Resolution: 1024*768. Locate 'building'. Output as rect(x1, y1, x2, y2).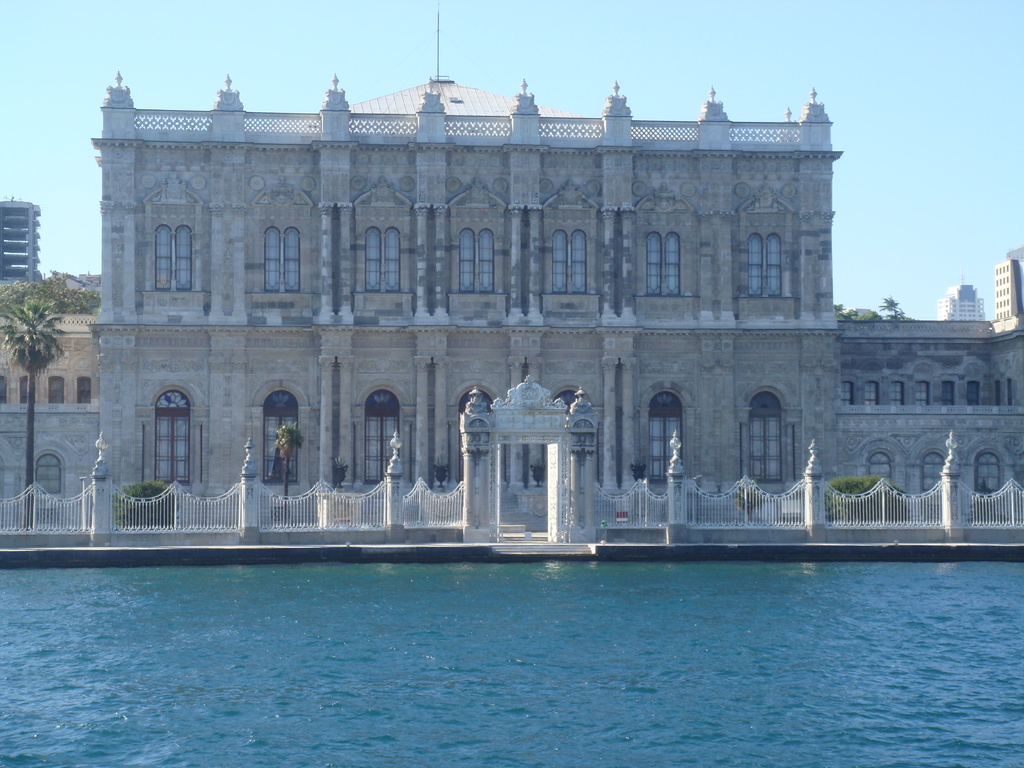
rect(0, 195, 41, 287).
